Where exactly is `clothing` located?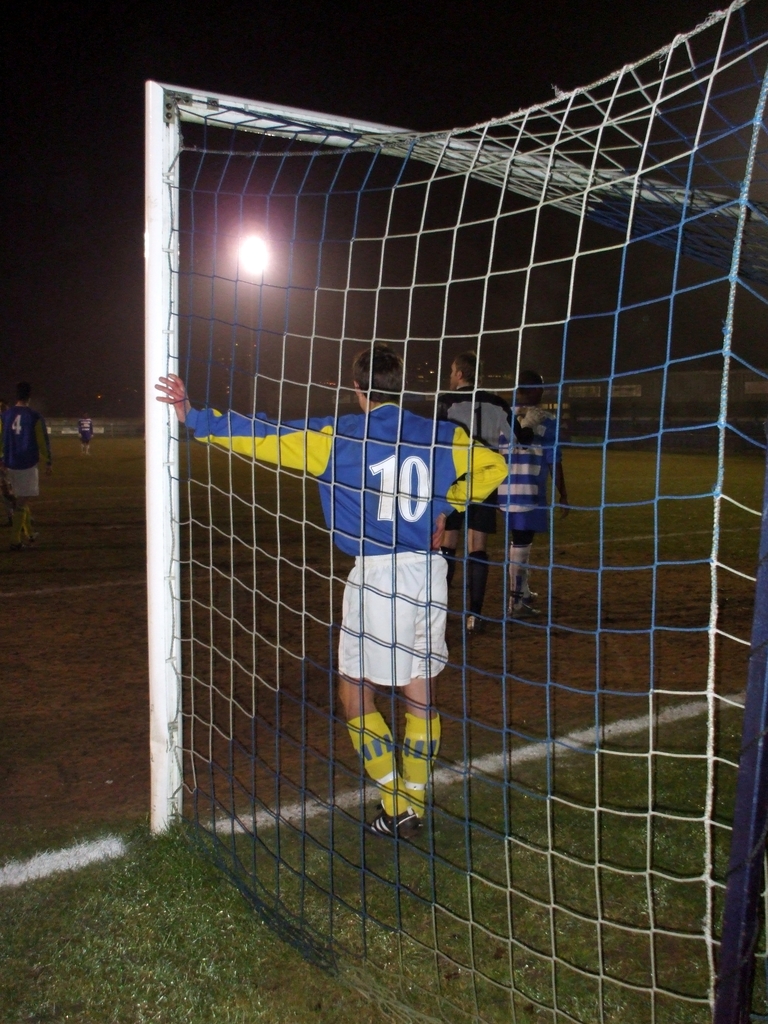
Its bounding box is box=[0, 400, 45, 495].
